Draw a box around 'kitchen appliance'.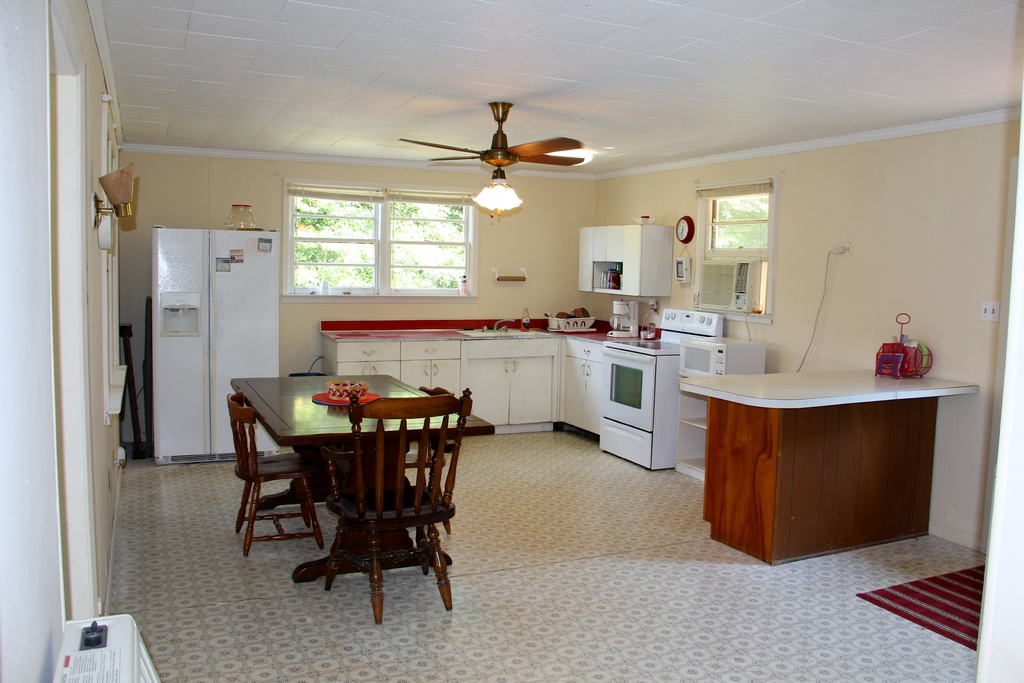
[x1=310, y1=378, x2=373, y2=407].
